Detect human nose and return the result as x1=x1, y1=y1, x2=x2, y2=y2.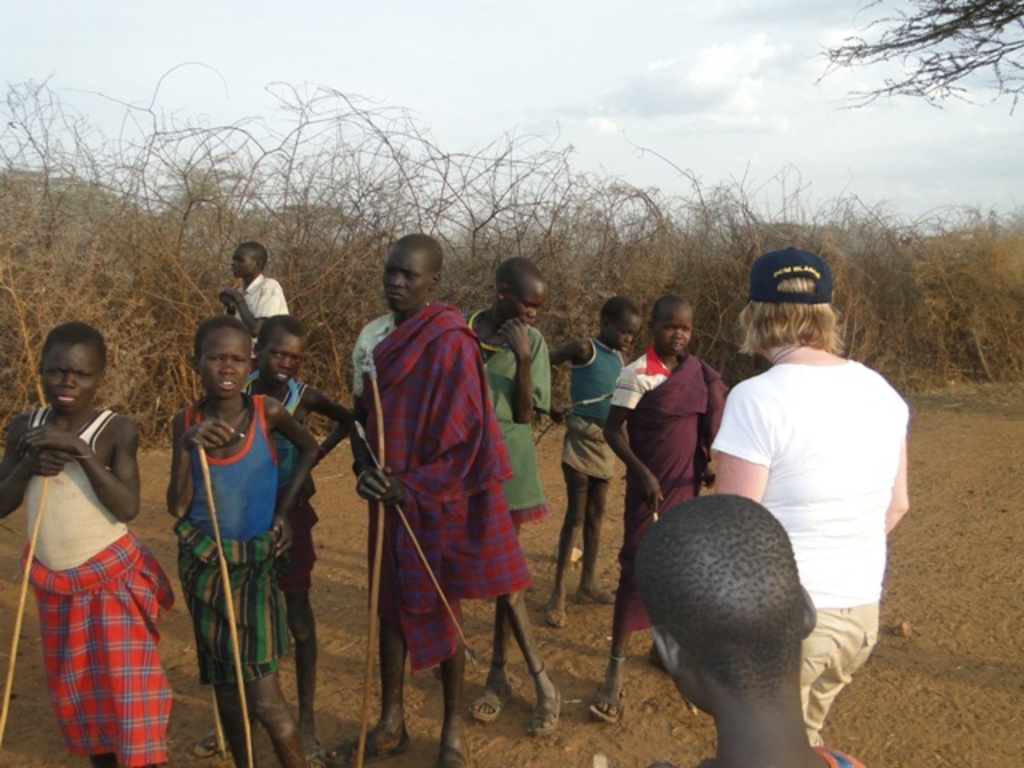
x1=670, y1=328, x2=685, y2=341.
